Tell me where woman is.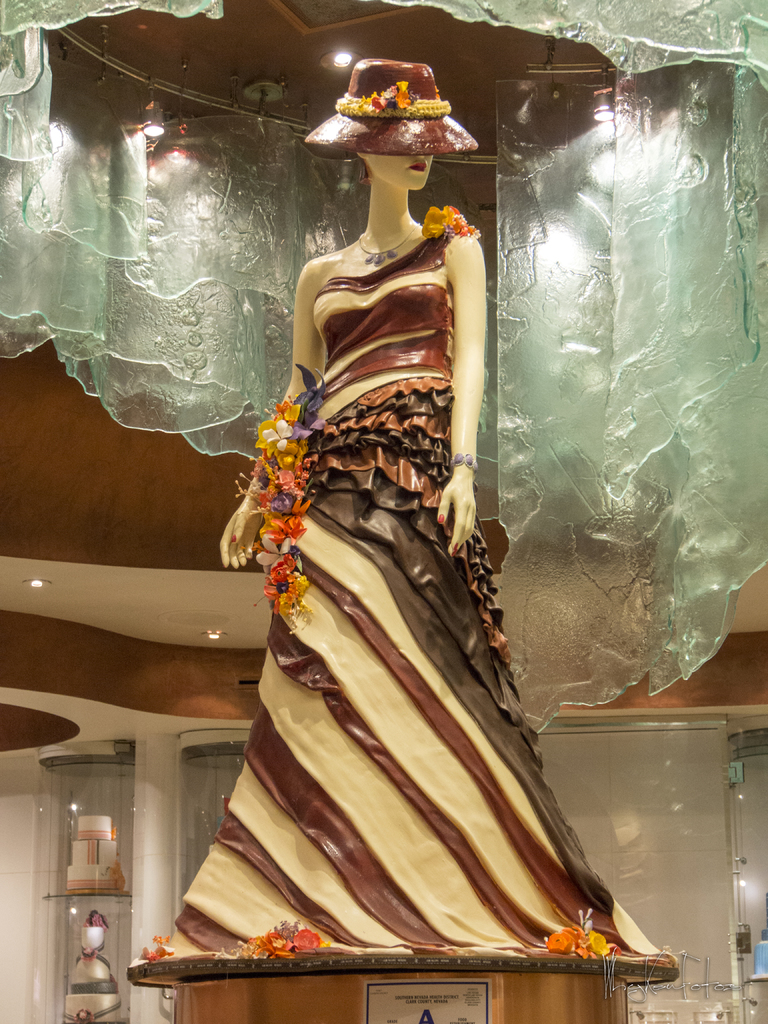
woman is at 186:50:609:941.
